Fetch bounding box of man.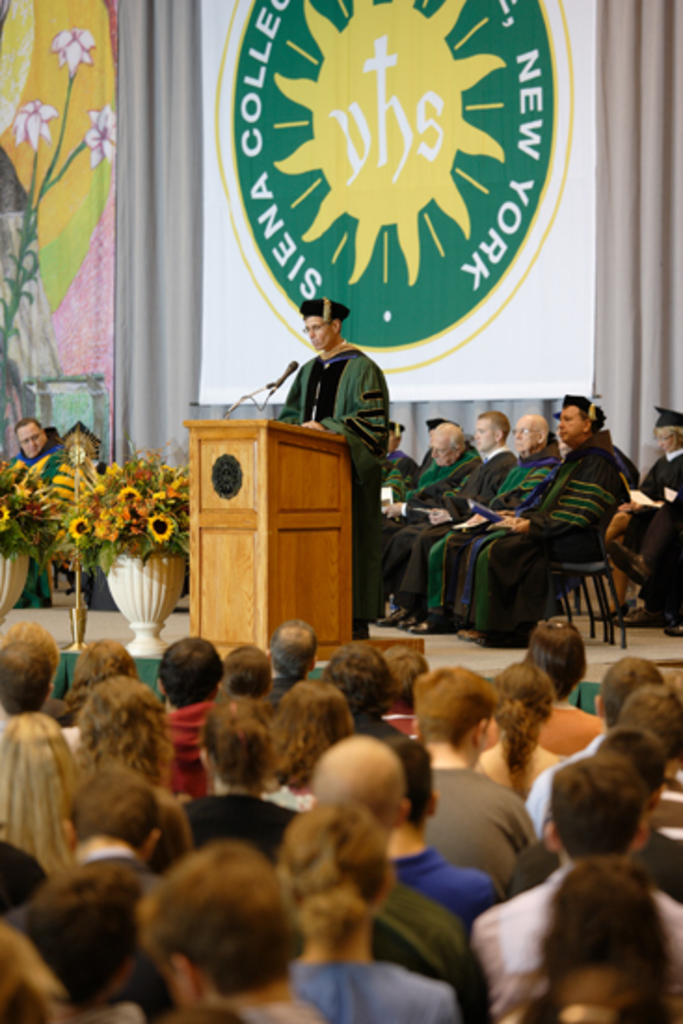
Bbox: l=434, t=410, r=560, b=646.
